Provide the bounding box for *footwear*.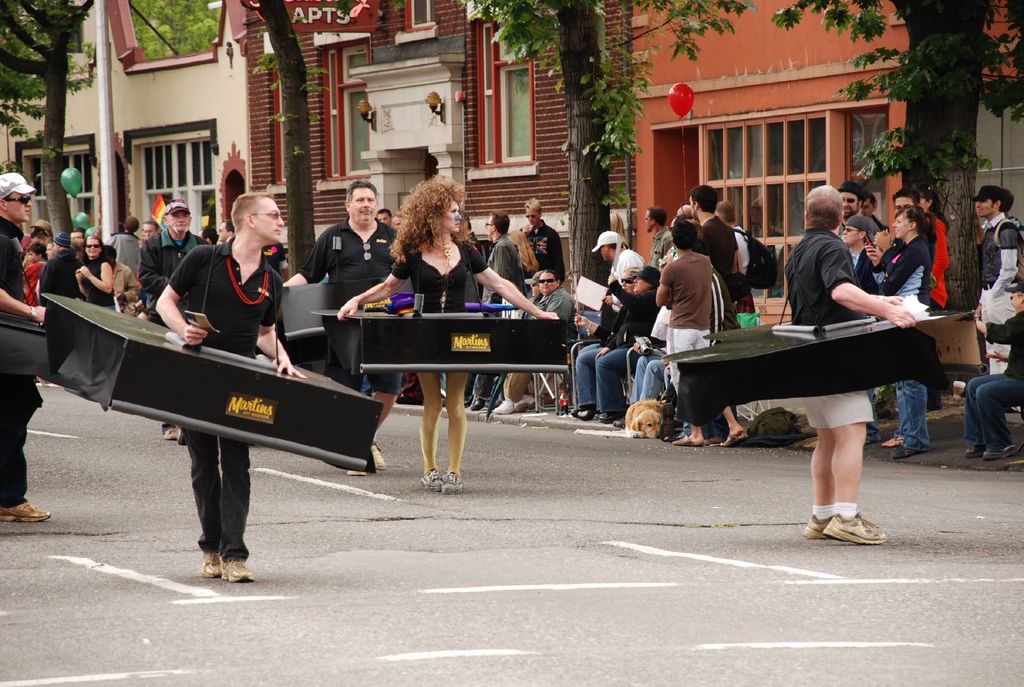
locate(965, 441, 980, 459).
